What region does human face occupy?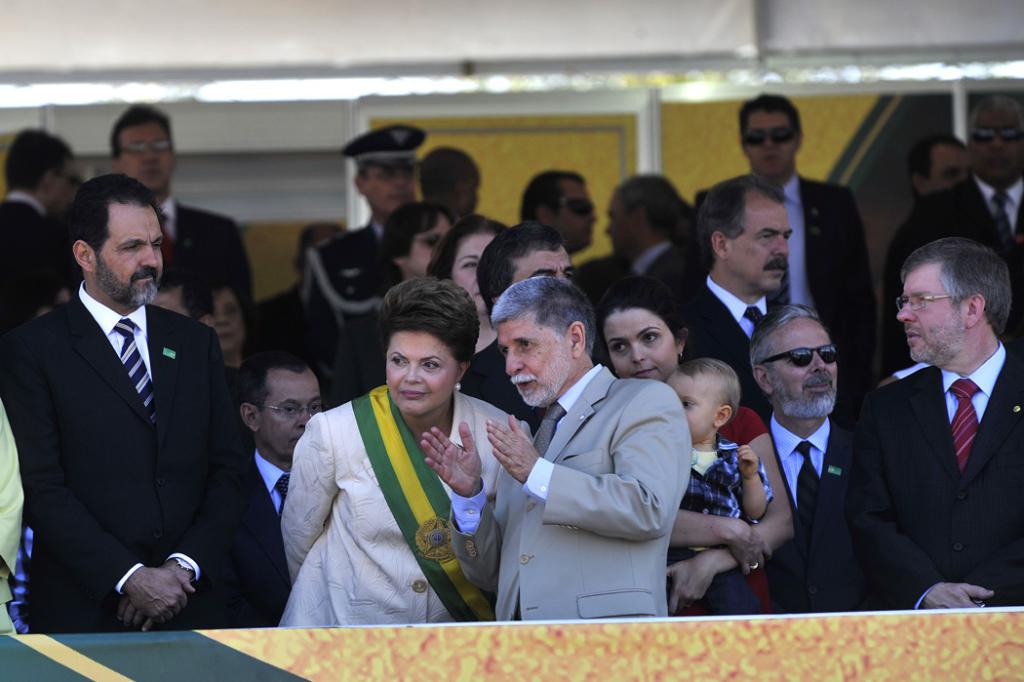
<box>405,219,443,271</box>.
